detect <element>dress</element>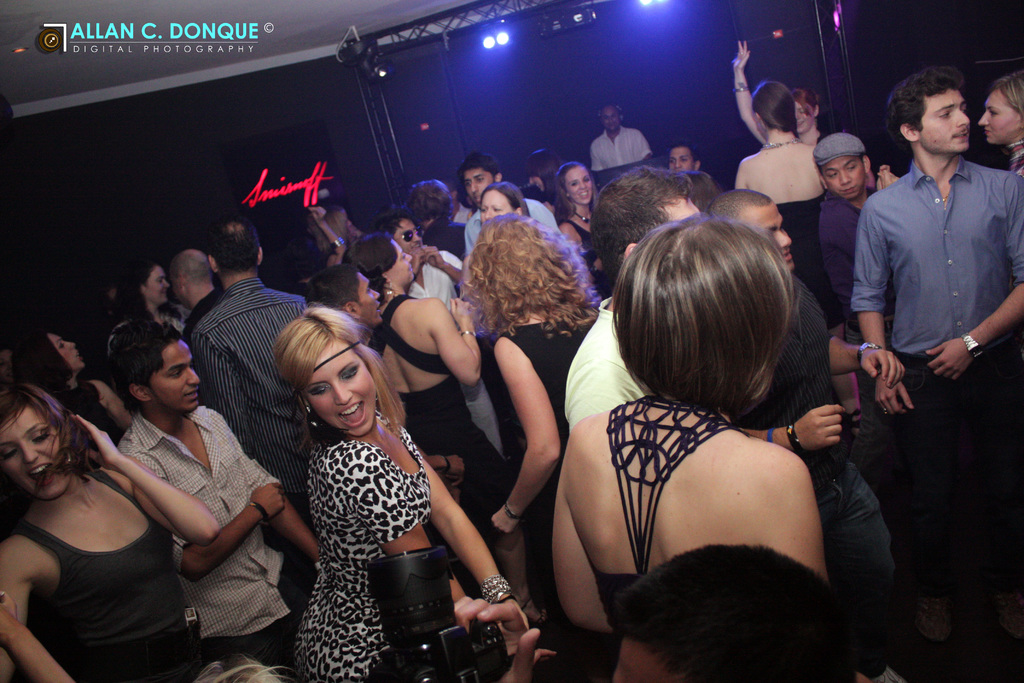
<box>369,292,513,537</box>
